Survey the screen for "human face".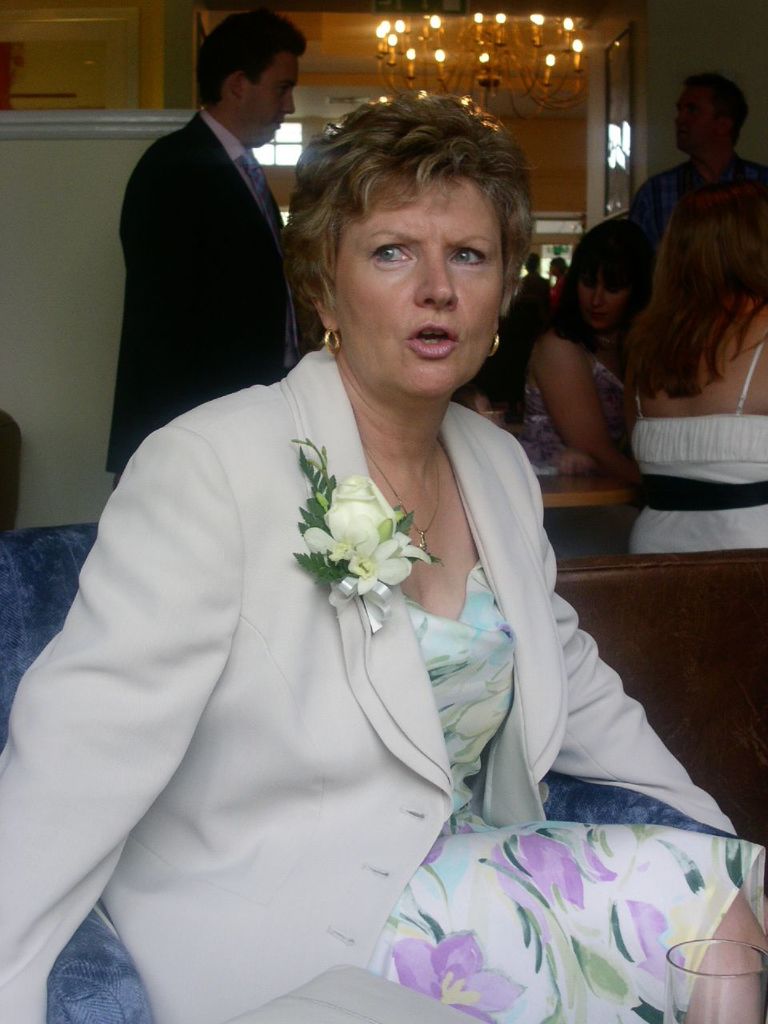
Survey found: BBox(241, 50, 295, 145).
